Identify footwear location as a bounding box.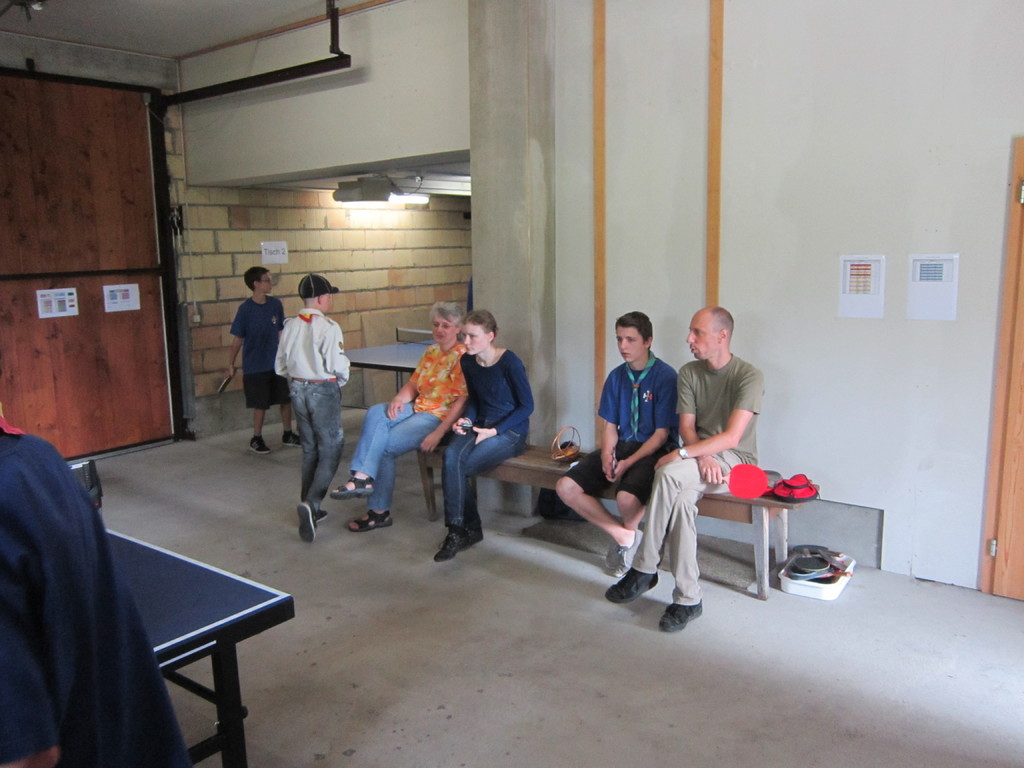
box(614, 531, 644, 577).
